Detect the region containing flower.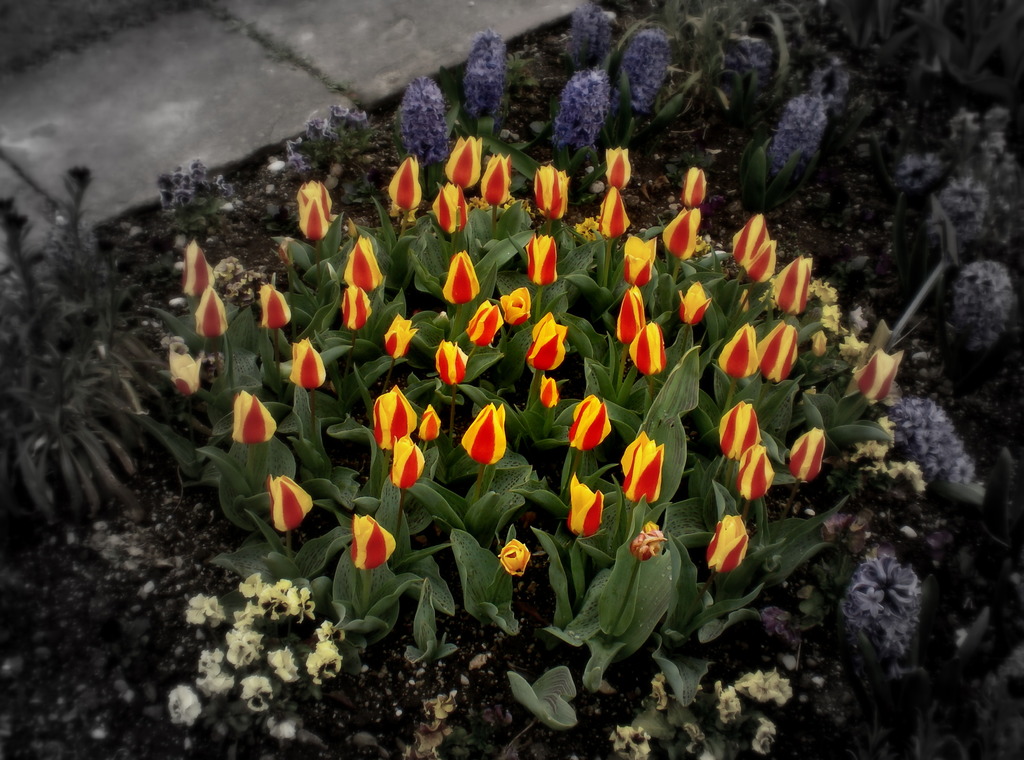
box(676, 164, 708, 209).
